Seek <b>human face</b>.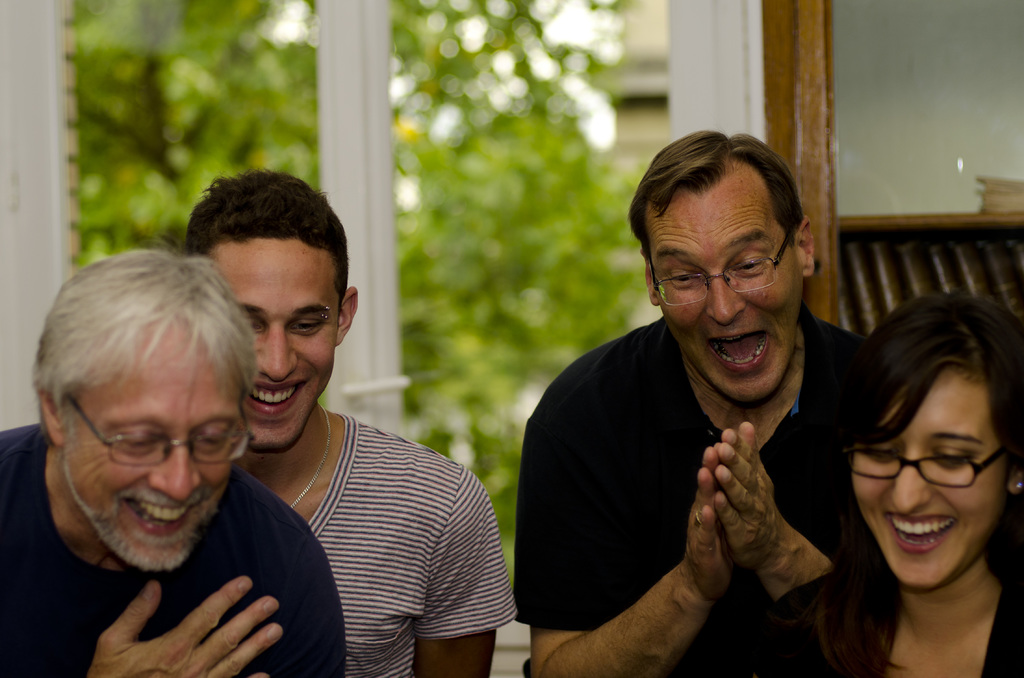
[652,166,801,398].
